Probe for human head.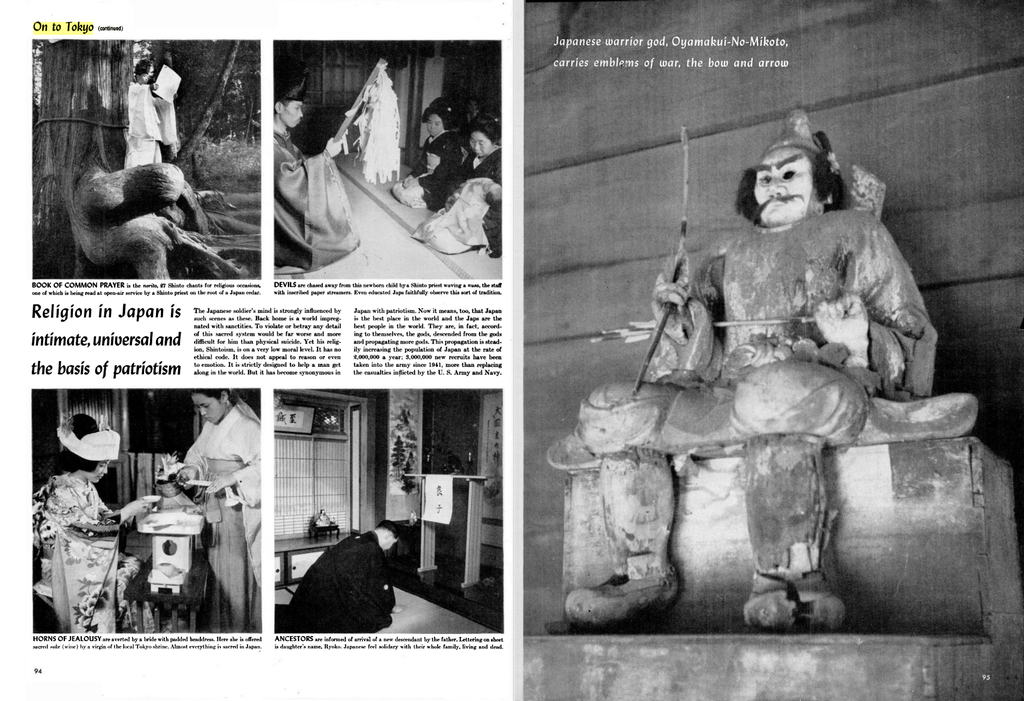
Probe result: bbox=[749, 131, 842, 222].
